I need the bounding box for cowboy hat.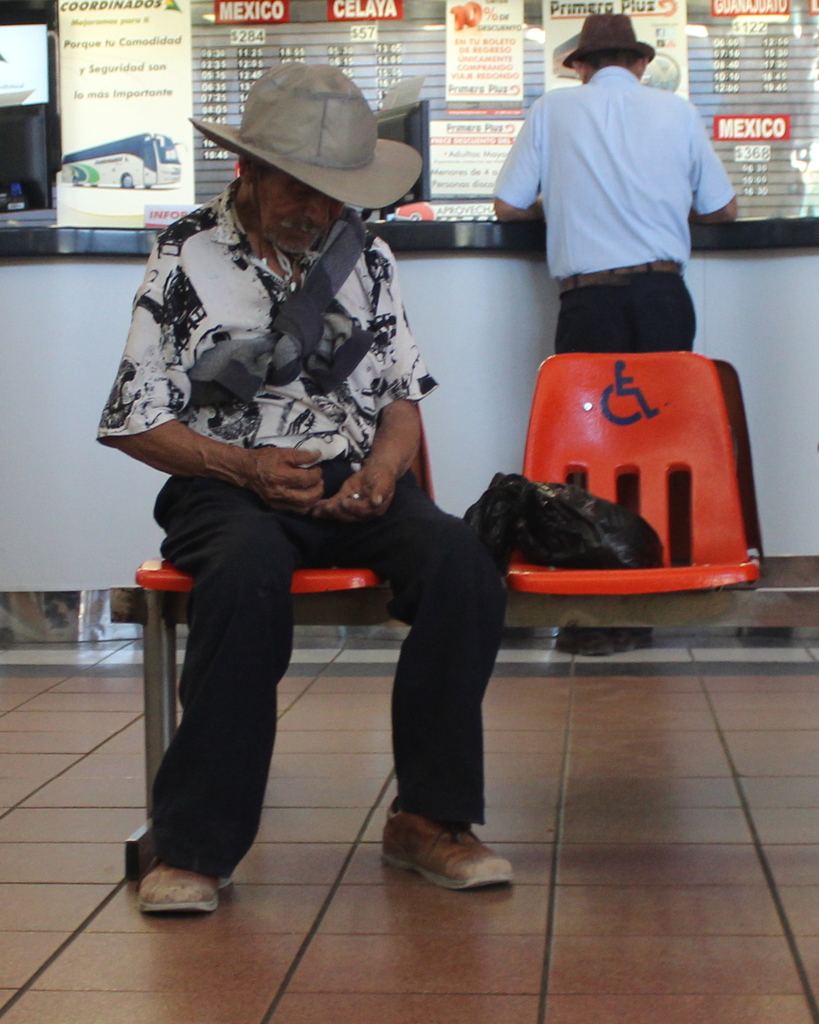
Here it is: (564, 12, 658, 61).
